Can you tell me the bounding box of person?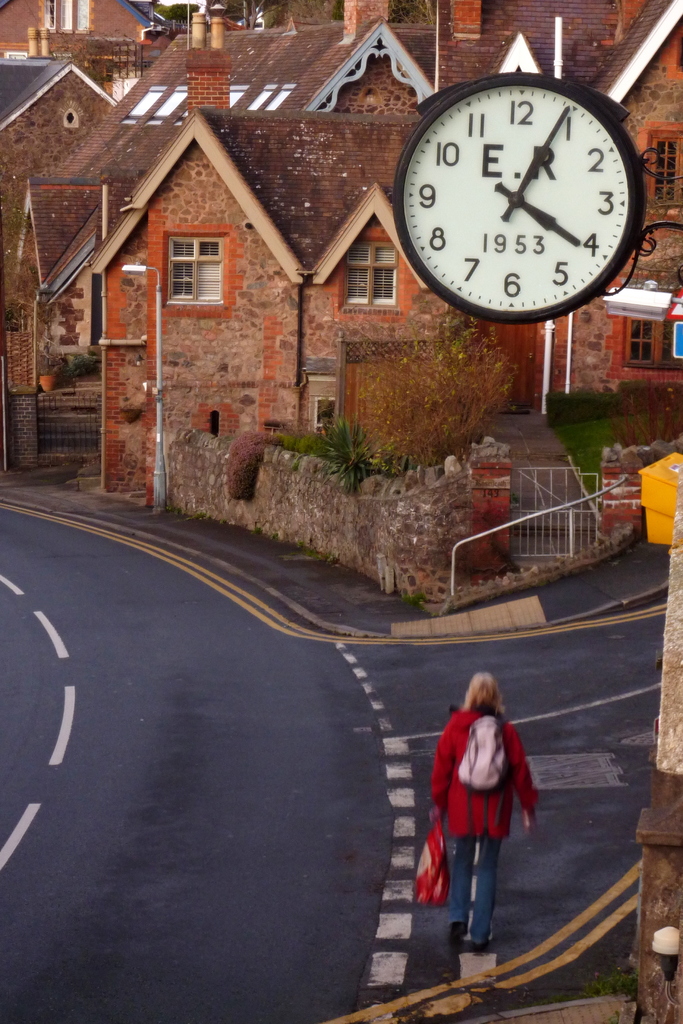
(415, 669, 518, 956).
